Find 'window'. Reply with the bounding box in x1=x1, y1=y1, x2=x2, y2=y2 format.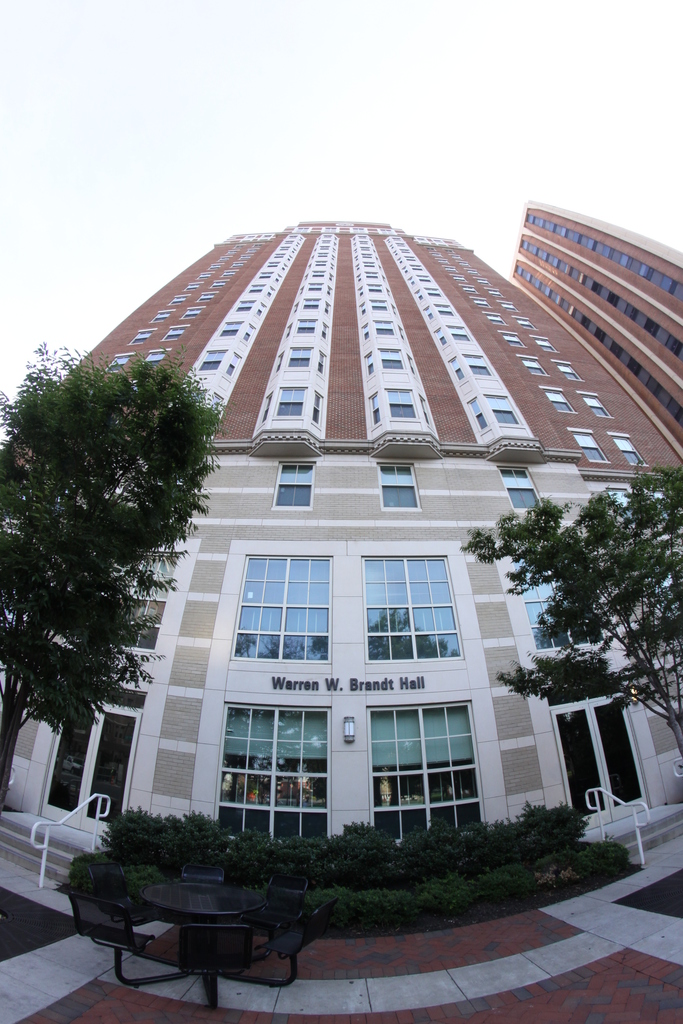
x1=356, y1=300, x2=368, y2=316.
